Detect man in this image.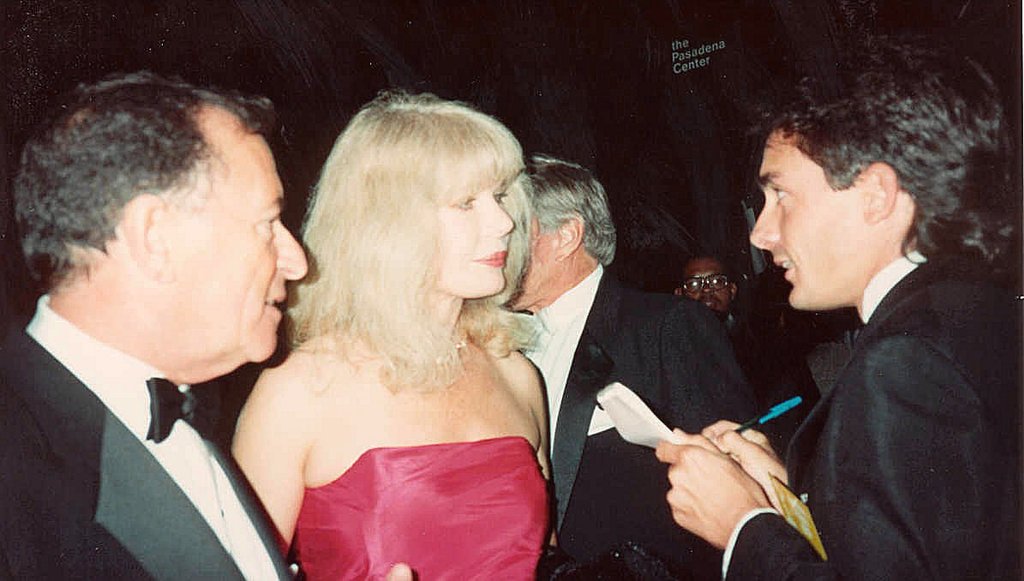
Detection: x1=657, y1=23, x2=1023, y2=580.
